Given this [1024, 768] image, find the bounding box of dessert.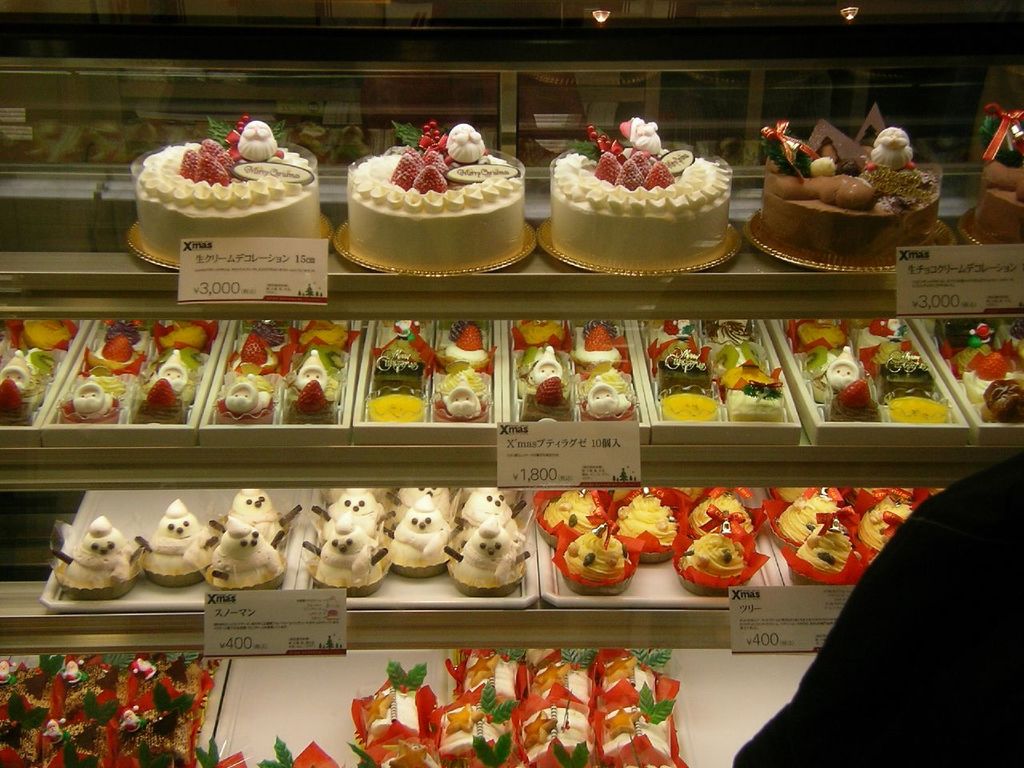
219 370 282 426.
